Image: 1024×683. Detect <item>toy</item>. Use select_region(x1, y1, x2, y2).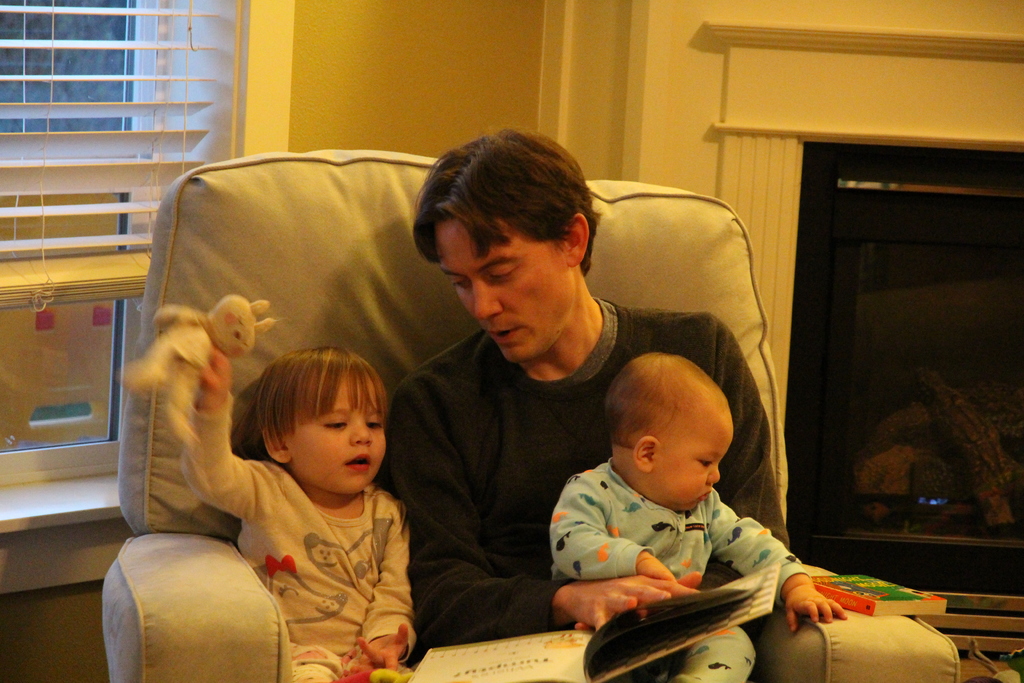
select_region(117, 294, 273, 469).
